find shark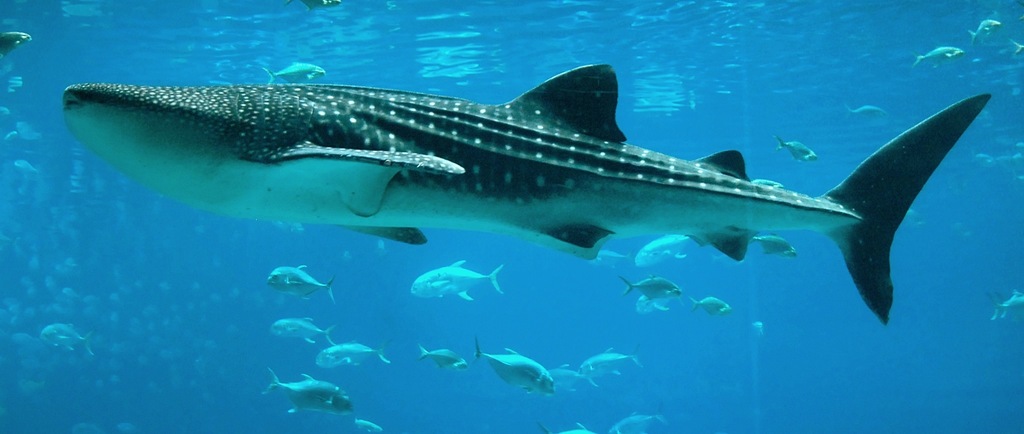
{"left": 63, "top": 65, "right": 993, "bottom": 324}
